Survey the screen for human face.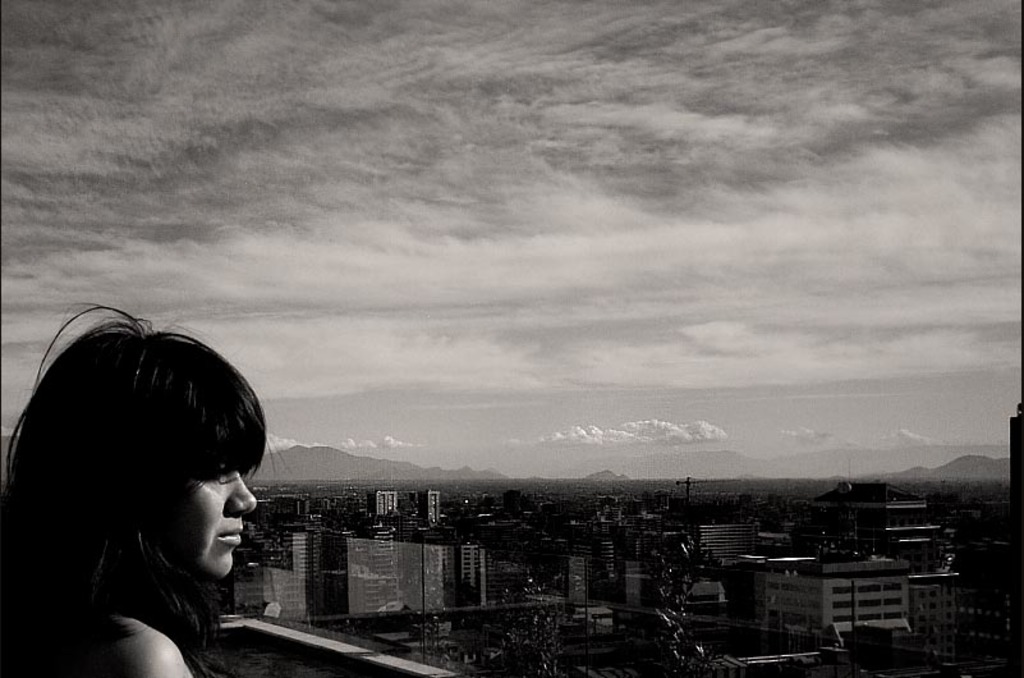
Survey found: [167,467,256,578].
